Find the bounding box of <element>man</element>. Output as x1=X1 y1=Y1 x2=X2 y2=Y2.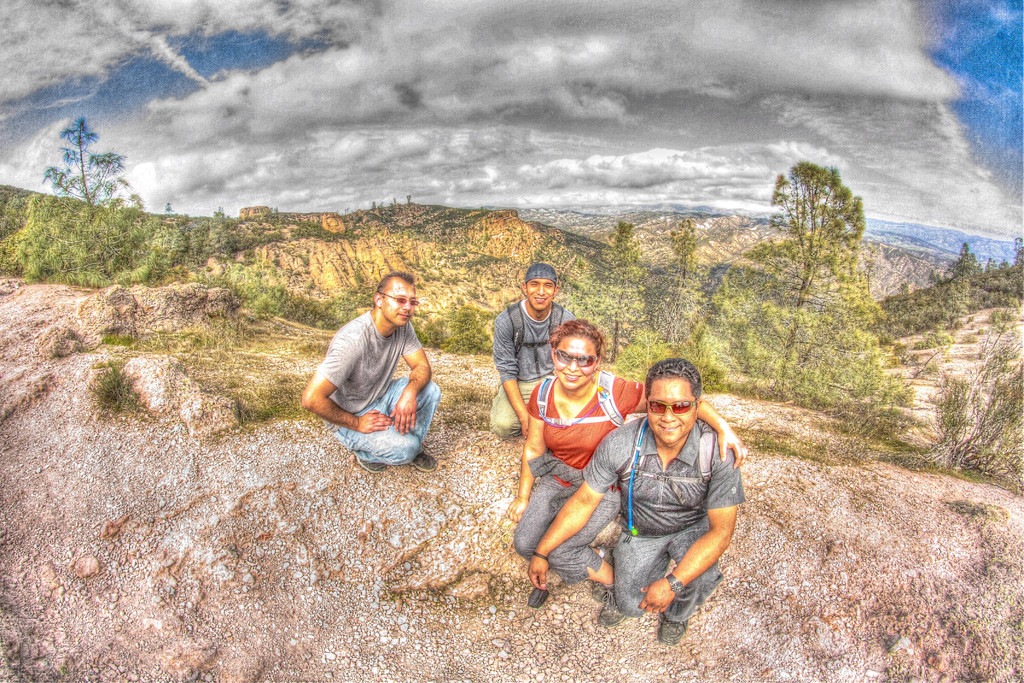
x1=492 y1=262 x2=577 y2=437.
